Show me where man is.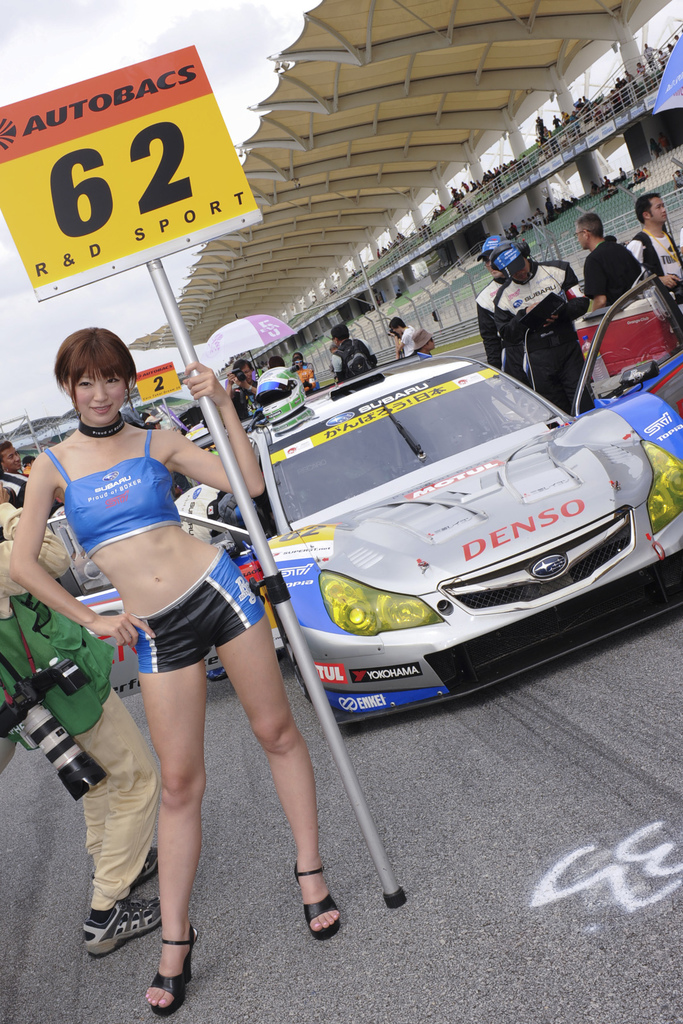
man is at crop(472, 235, 534, 387).
